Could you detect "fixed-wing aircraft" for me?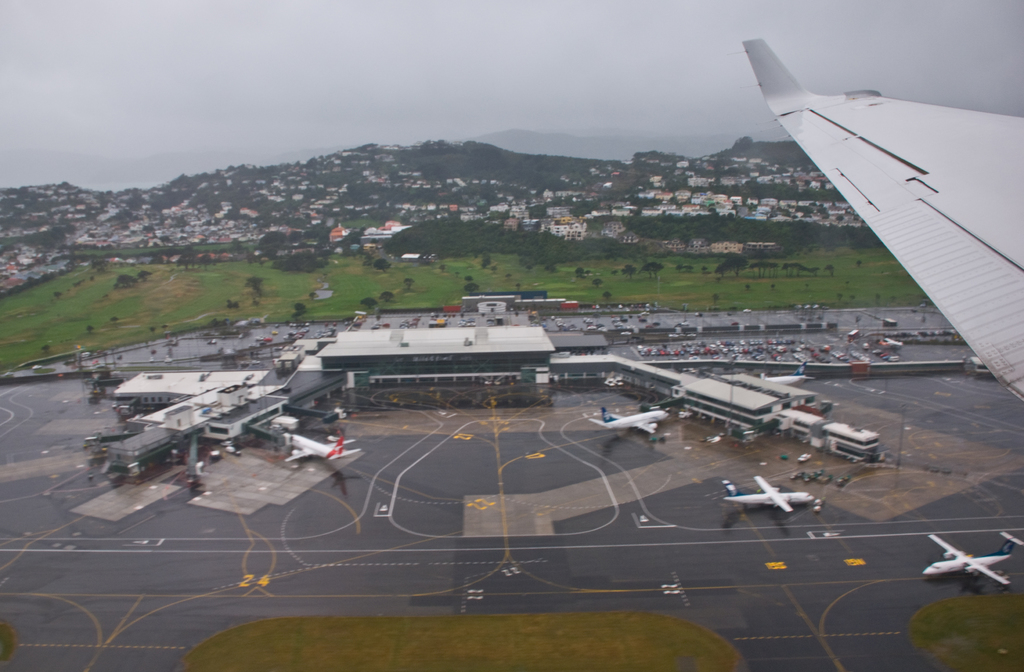
Detection result: rect(924, 532, 1023, 587).
